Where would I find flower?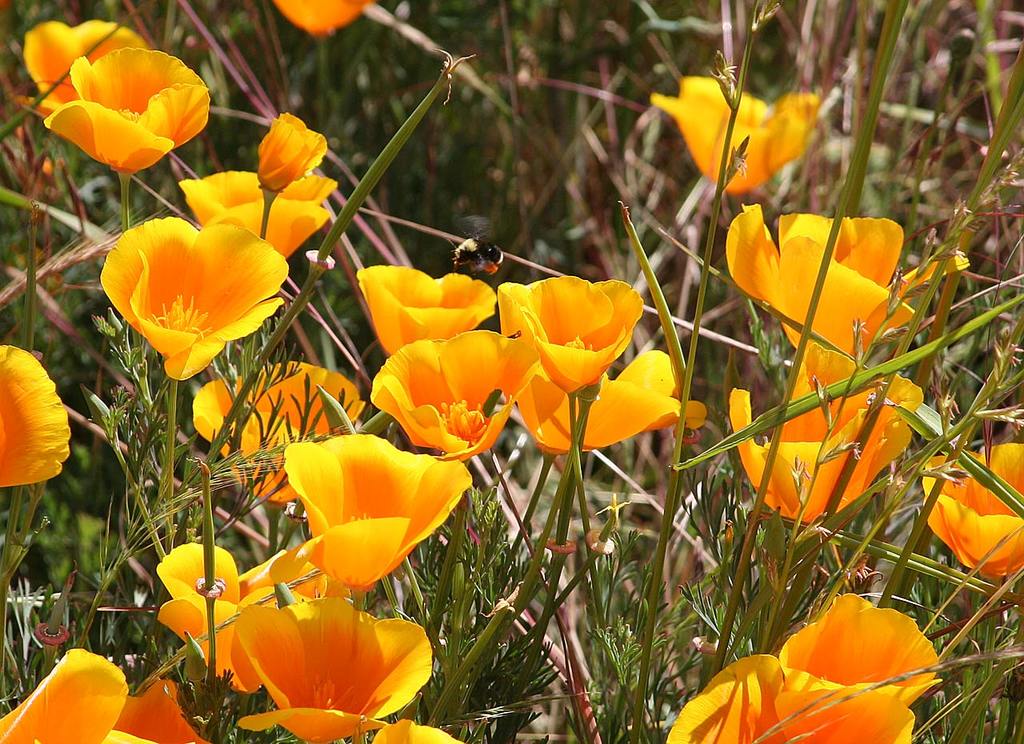
At 374:719:470:743.
